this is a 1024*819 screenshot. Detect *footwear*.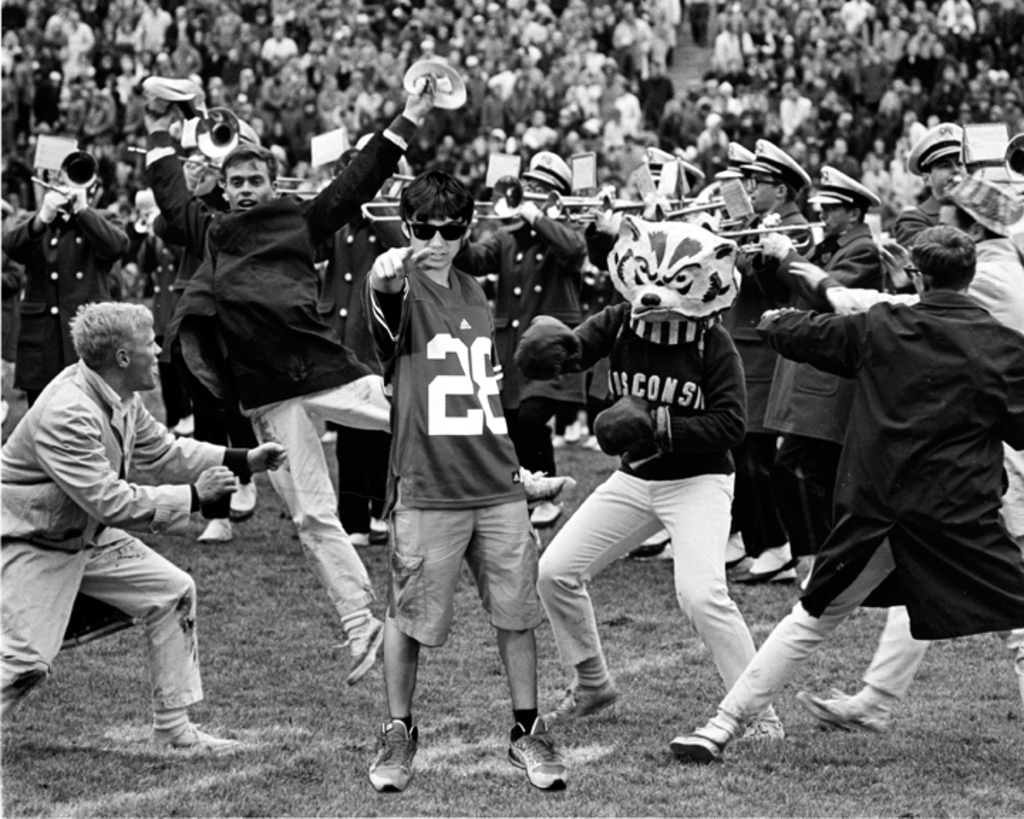
(x1=656, y1=718, x2=738, y2=769).
